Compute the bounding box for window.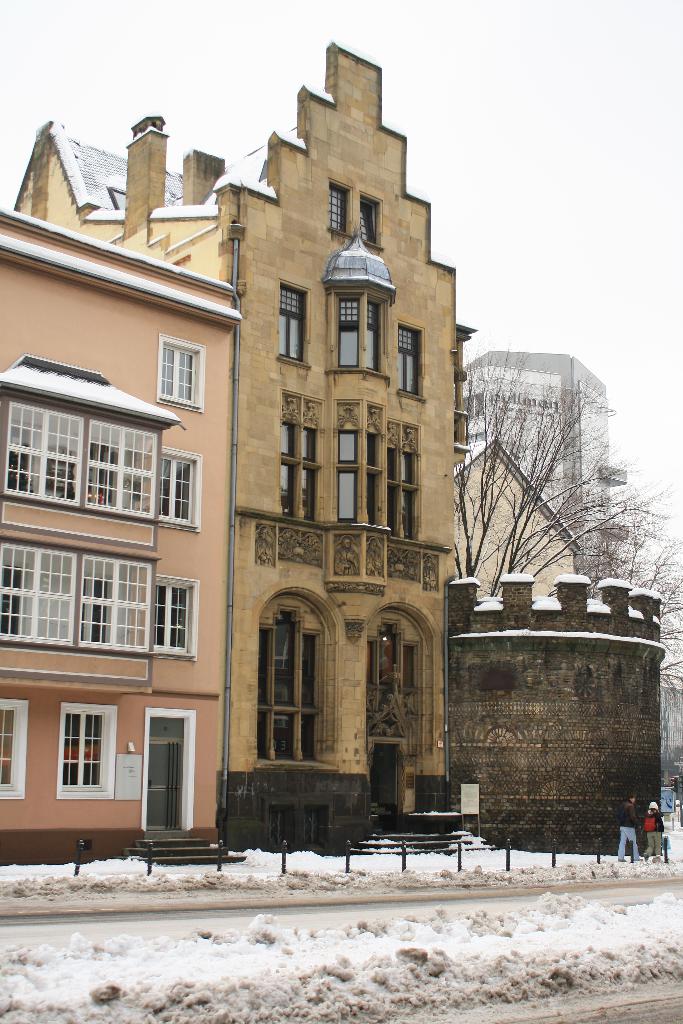
BBox(405, 455, 423, 541).
